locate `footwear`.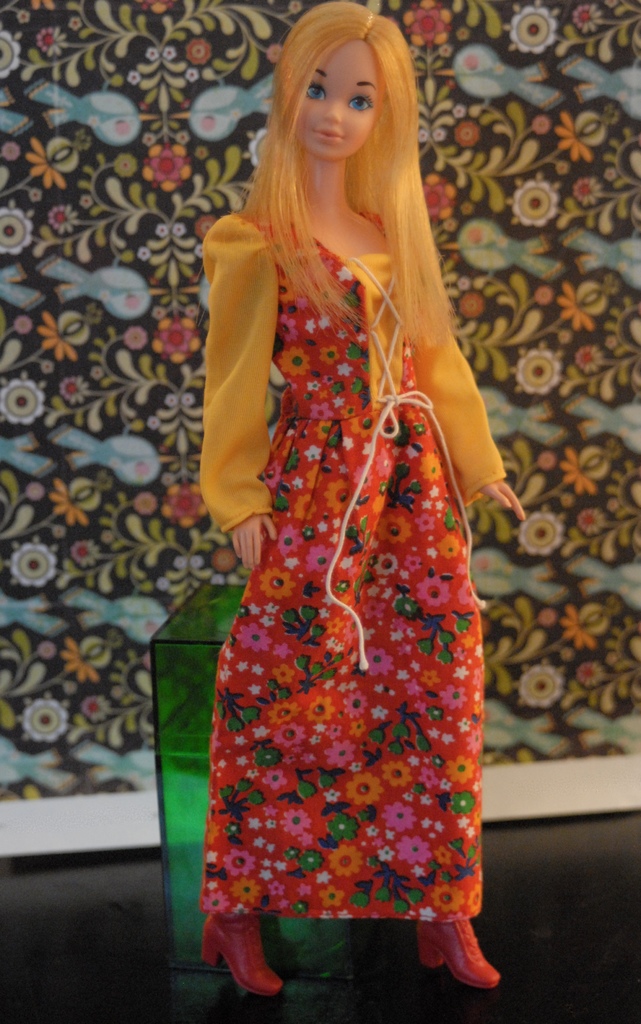
Bounding box: (left=195, top=904, right=288, bottom=995).
